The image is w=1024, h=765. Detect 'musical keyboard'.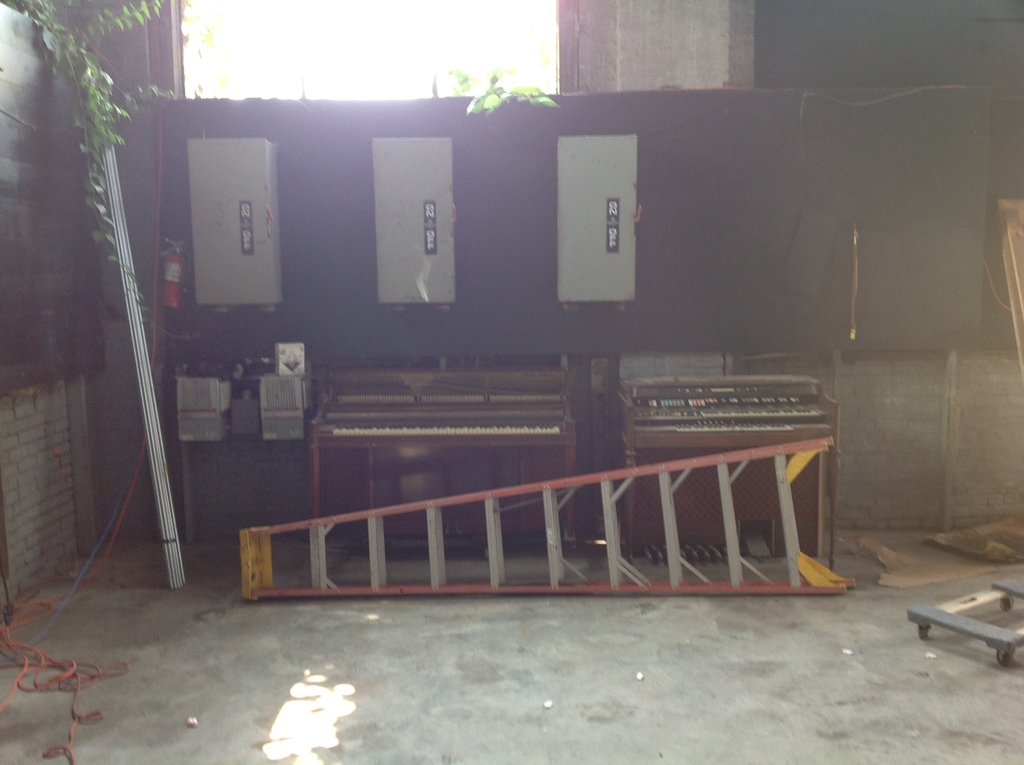
Detection: detection(636, 418, 836, 435).
